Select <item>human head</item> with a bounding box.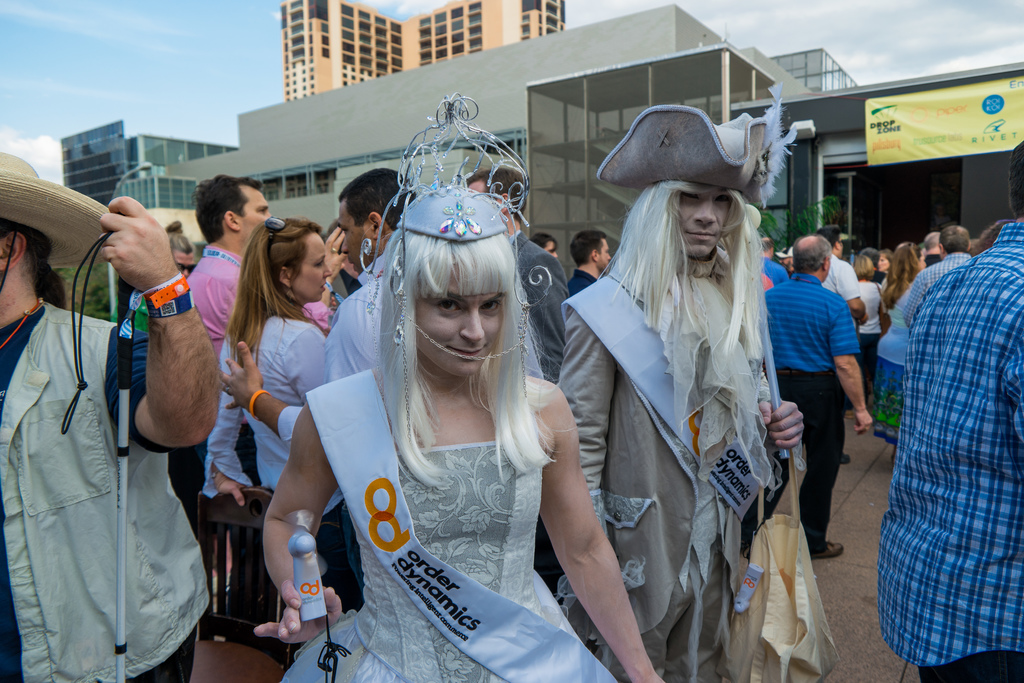
x1=464, y1=161, x2=530, y2=231.
